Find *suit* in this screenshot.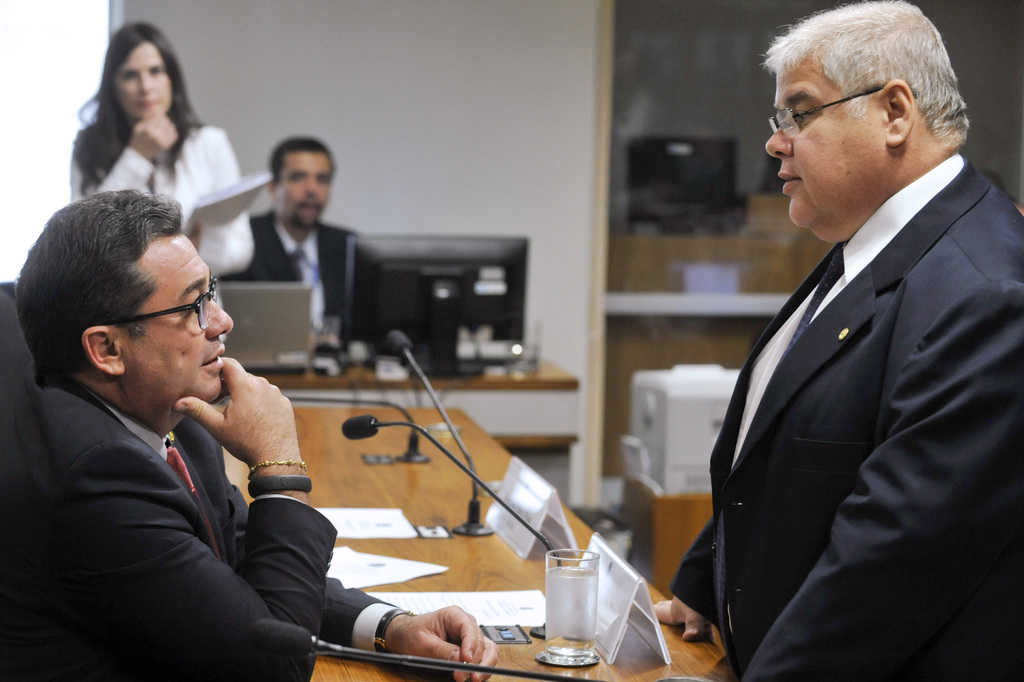
The bounding box for *suit* is (0, 376, 400, 681).
